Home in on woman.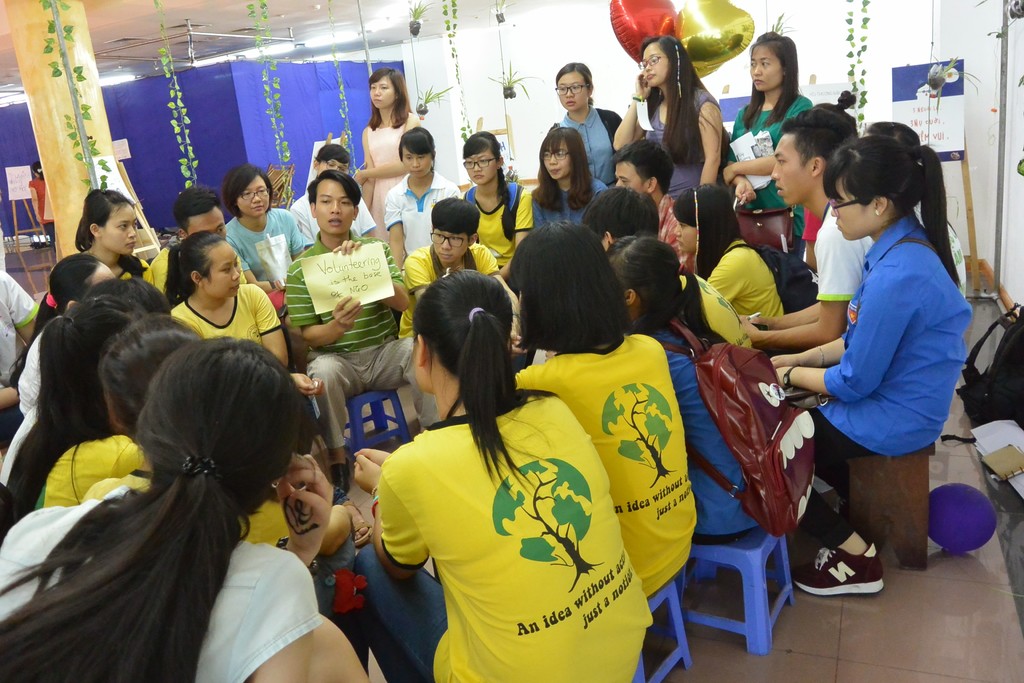
Homed in at [350,70,425,253].
